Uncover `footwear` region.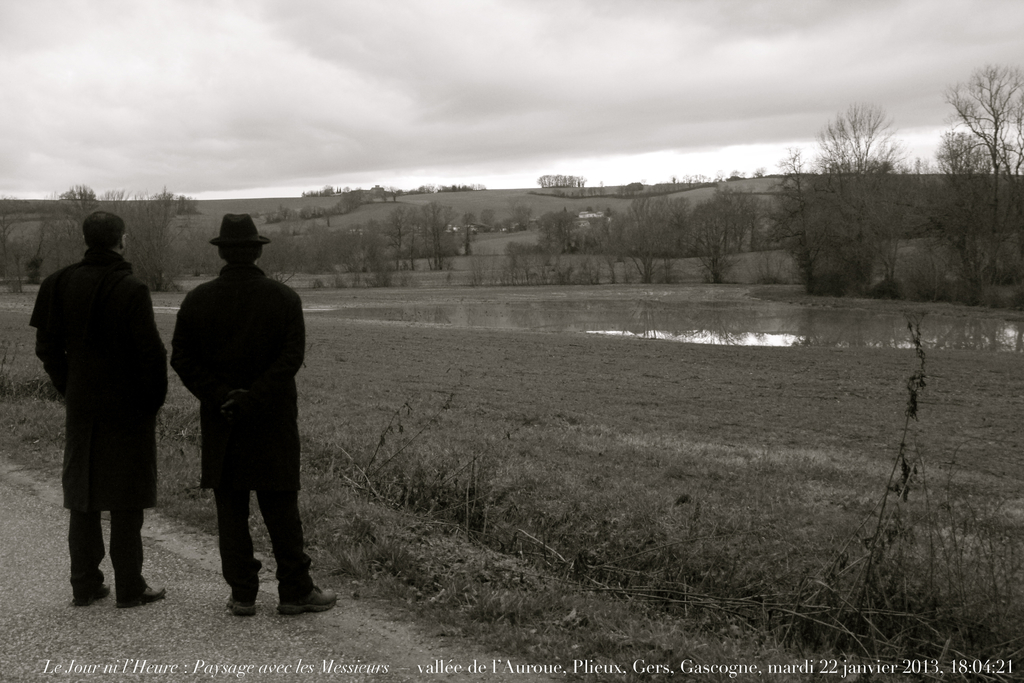
Uncovered: (223,586,257,618).
